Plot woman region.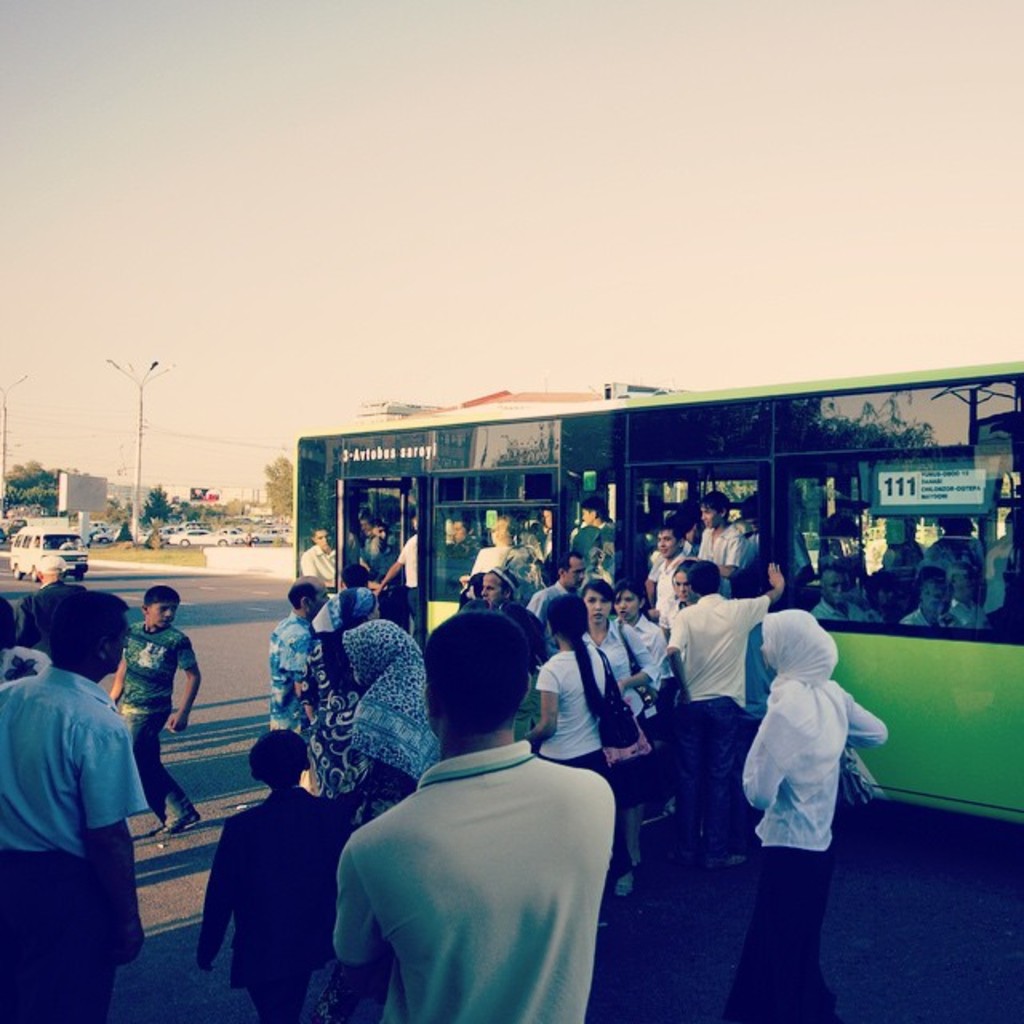
Plotted at 0,595,51,688.
